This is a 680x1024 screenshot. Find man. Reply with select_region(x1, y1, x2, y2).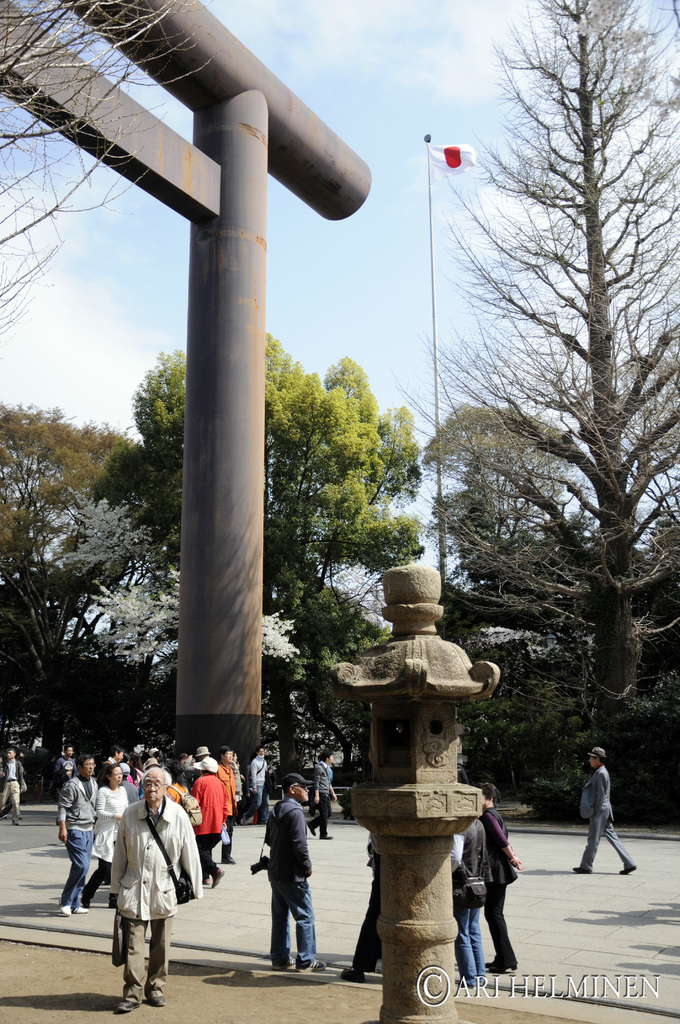
select_region(448, 818, 493, 986).
